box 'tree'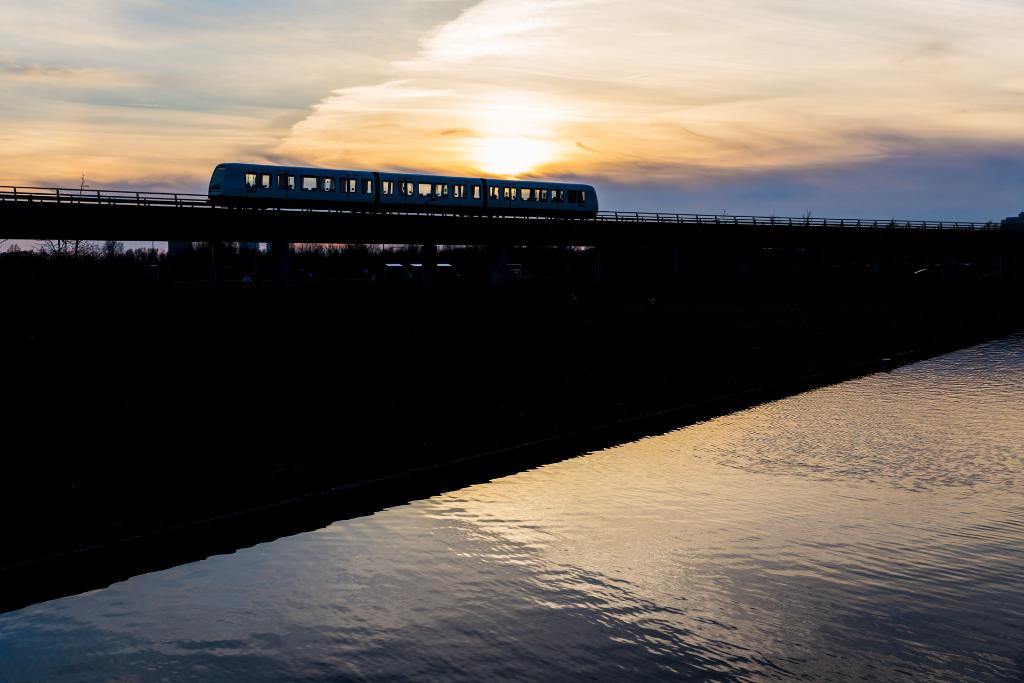
select_region(324, 243, 338, 270)
